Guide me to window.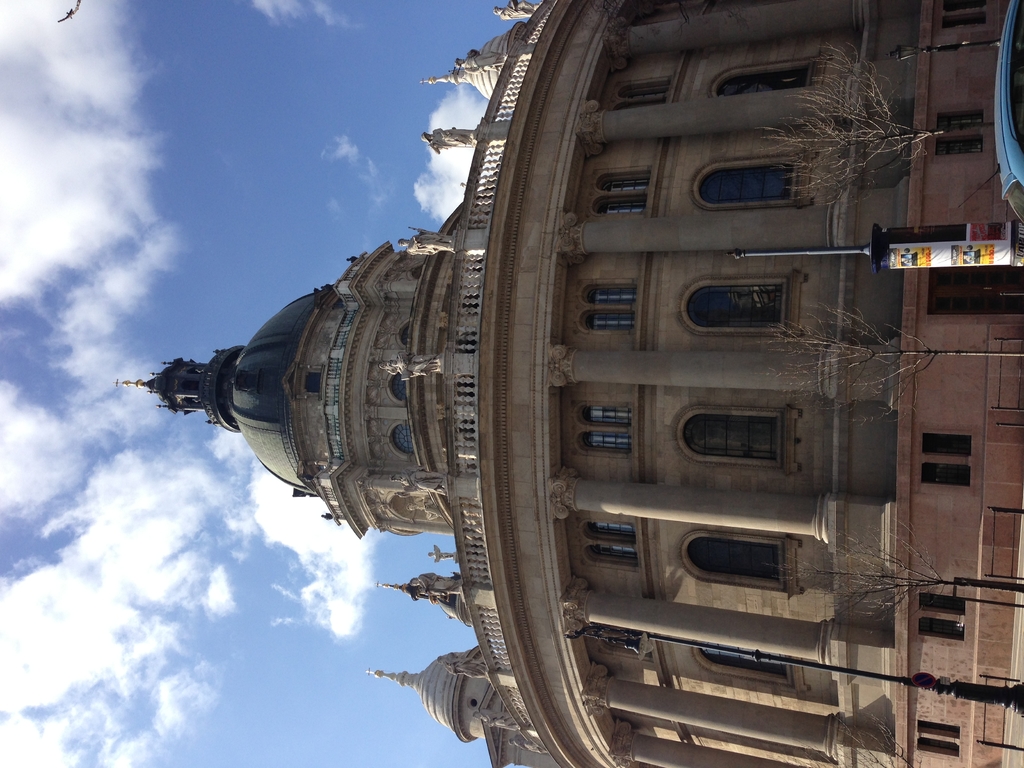
Guidance: x1=596 y1=200 x2=644 y2=211.
